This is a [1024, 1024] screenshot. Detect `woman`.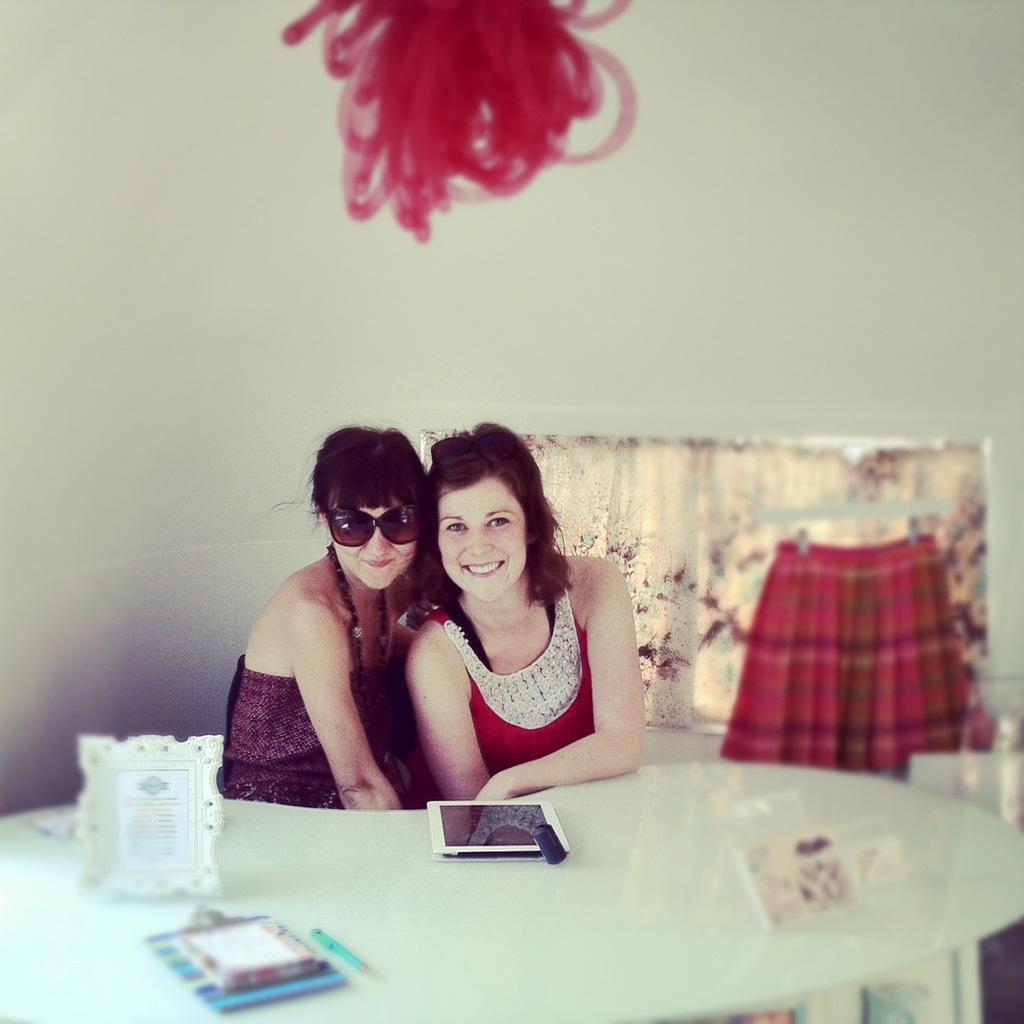
region(218, 427, 436, 815).
